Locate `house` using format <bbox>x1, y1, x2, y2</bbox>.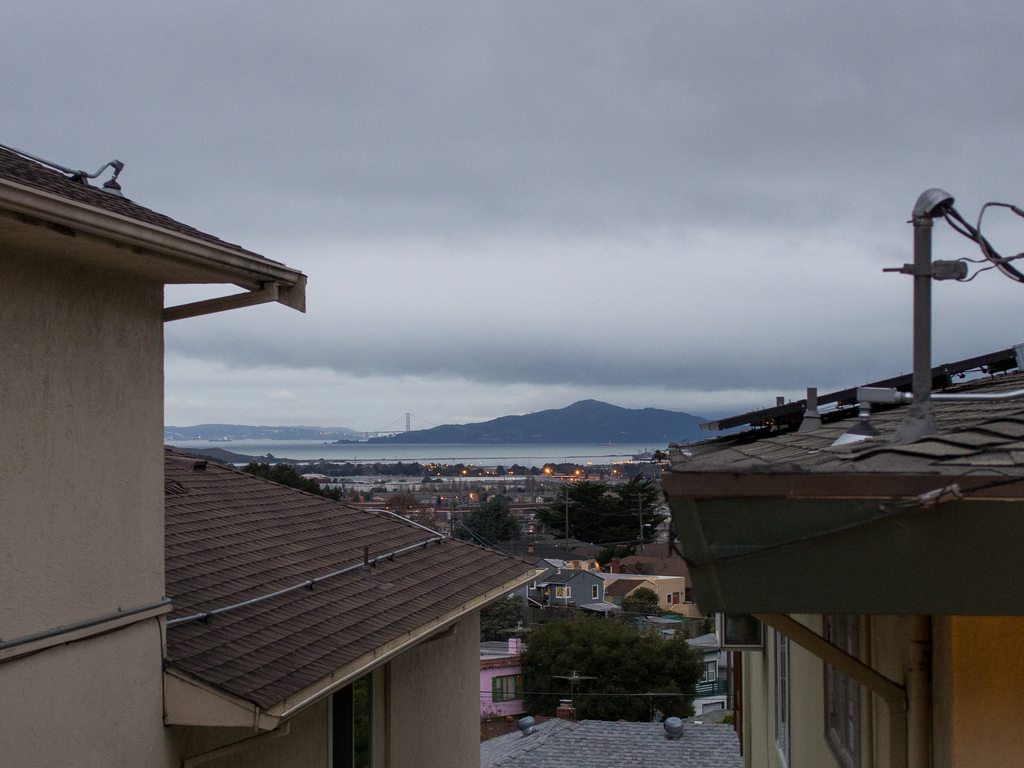
<bbox>479, 635, 550, 742</bbox>.
